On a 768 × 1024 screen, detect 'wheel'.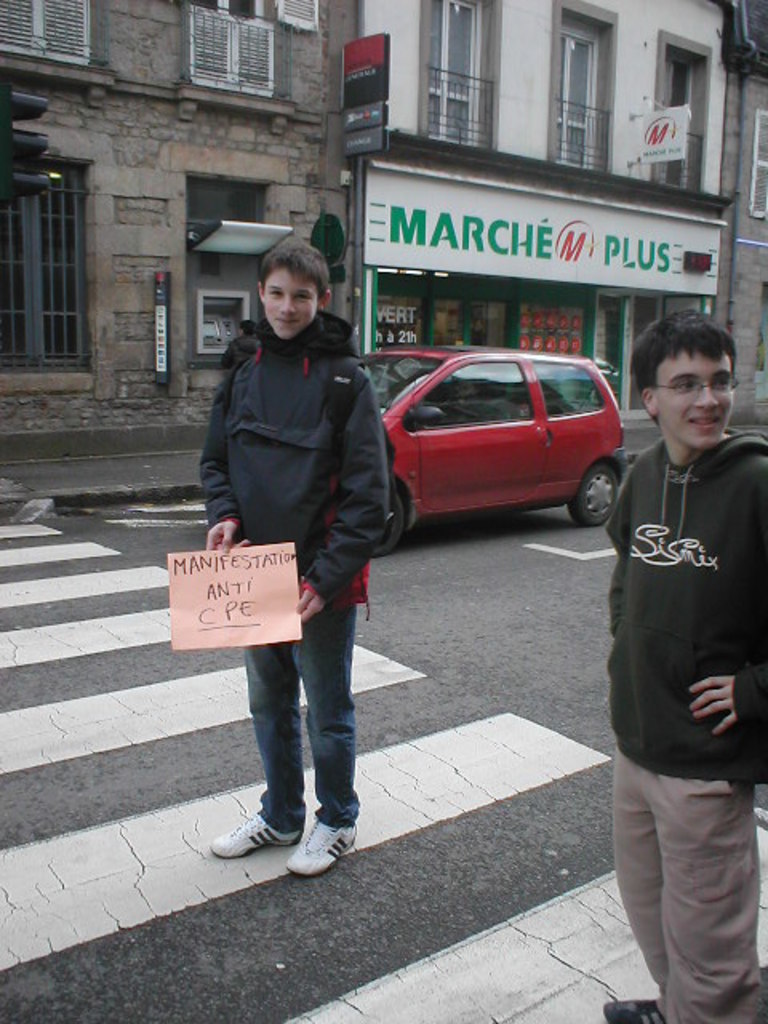
bbox=(579, 456, 619, 530).
